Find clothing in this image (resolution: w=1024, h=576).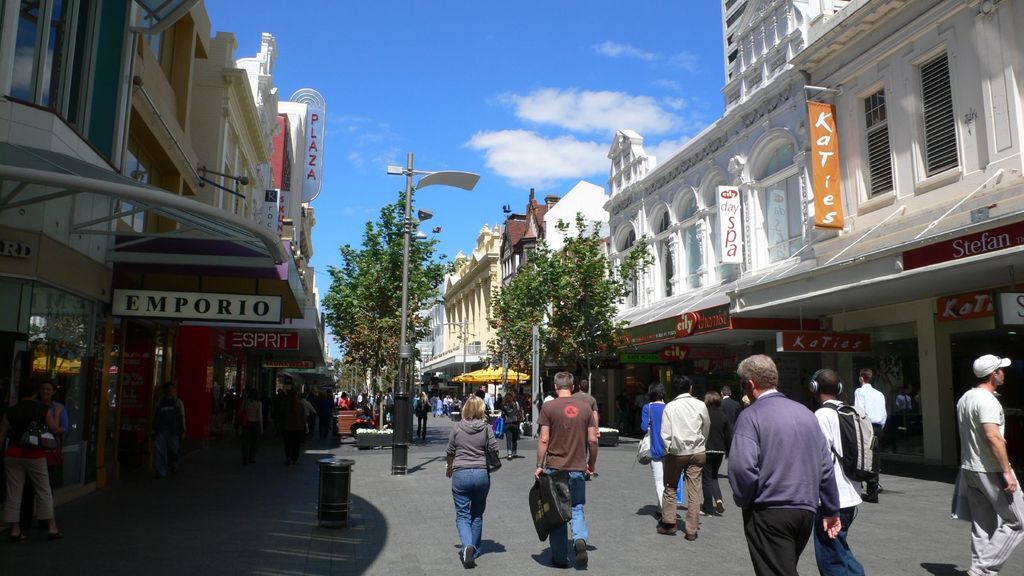
<region>725, 389, 843, 575</region>.
